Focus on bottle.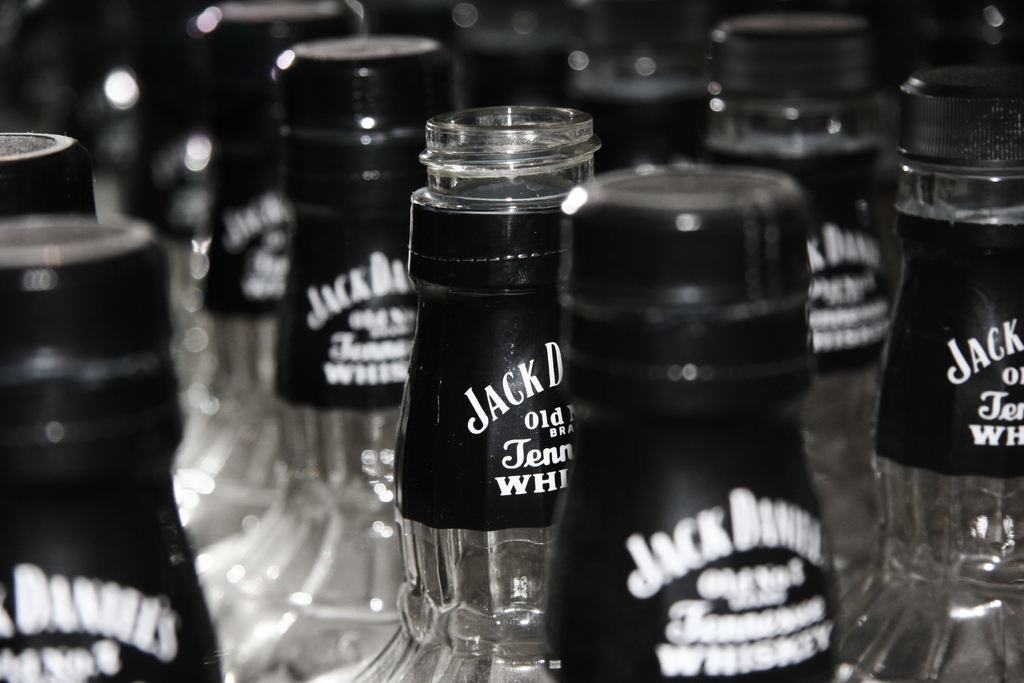
Focused at left=0, top=213, right=257, bottom=682.
